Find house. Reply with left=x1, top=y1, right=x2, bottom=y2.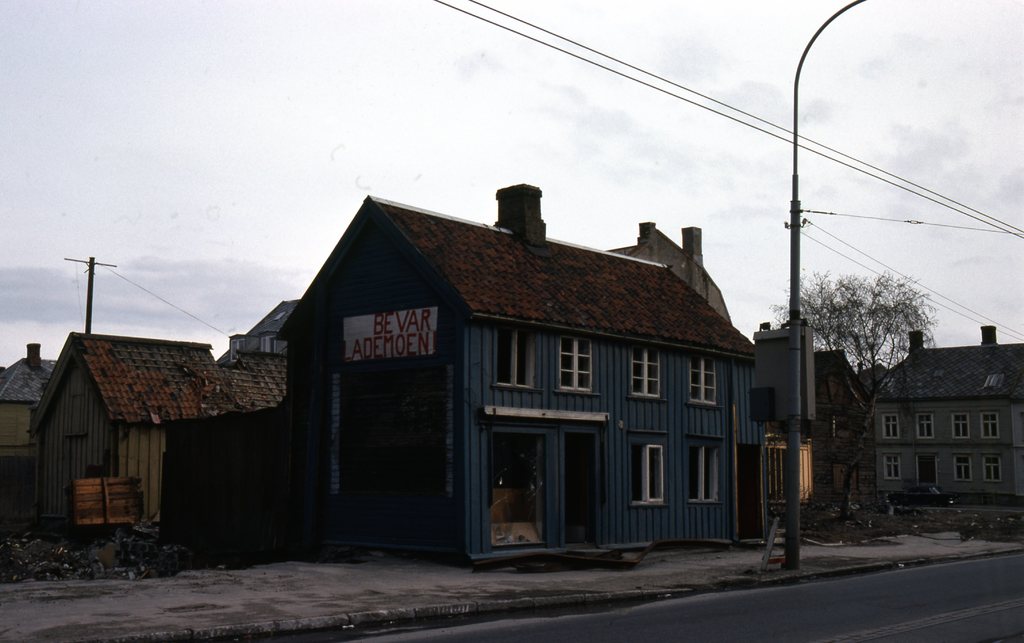
left=298, top=207, right=772, bottom=550.
